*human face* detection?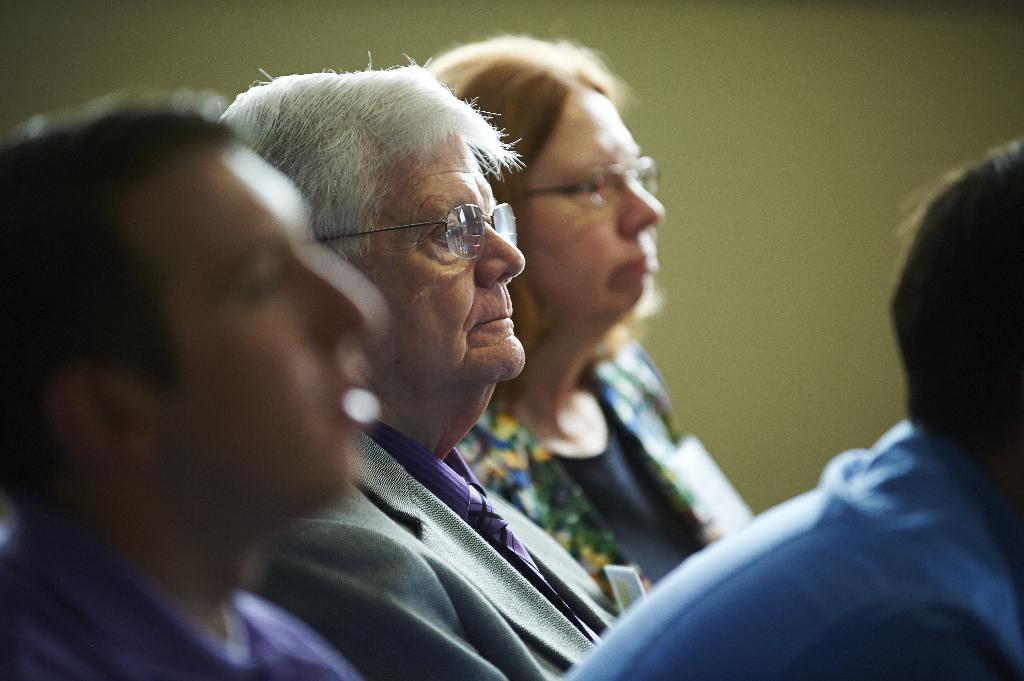
[357,129,525,383]
